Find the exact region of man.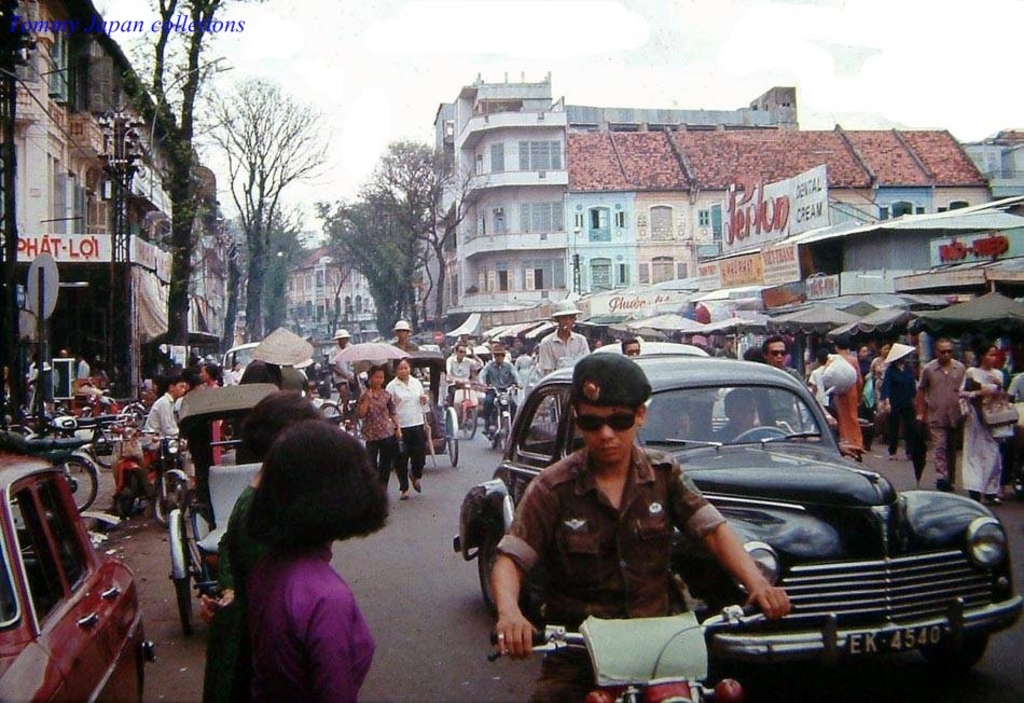
Exact region: 912/337/968/495.
